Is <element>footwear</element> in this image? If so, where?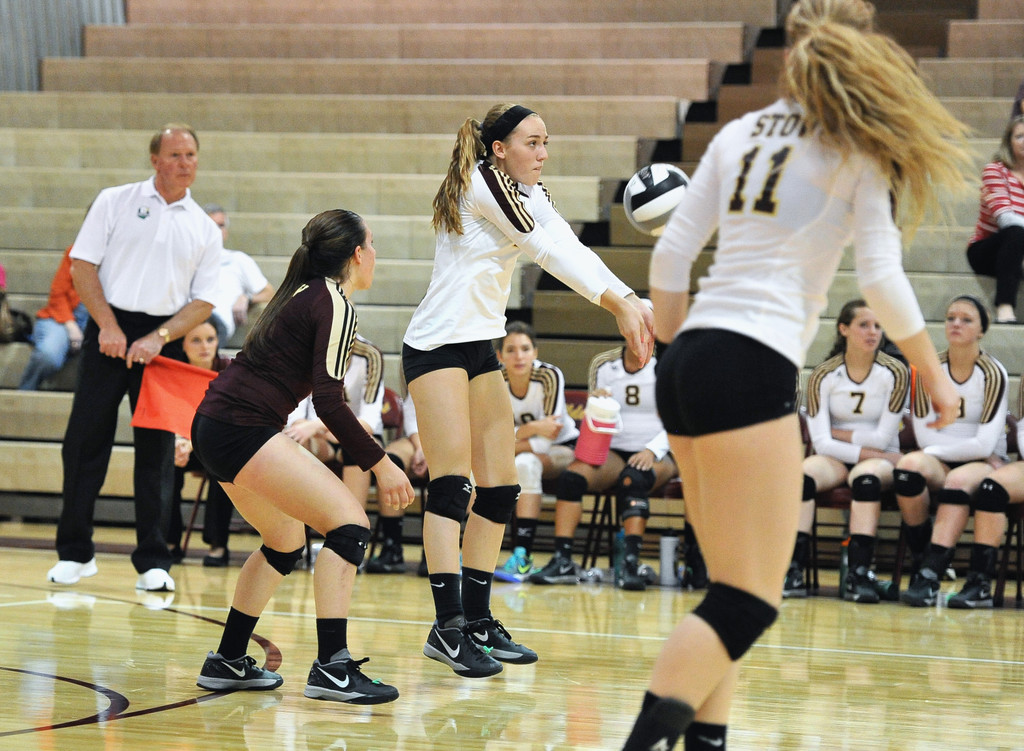
Yes, at (x1=787, y1=569, x2=804, y2=601).
